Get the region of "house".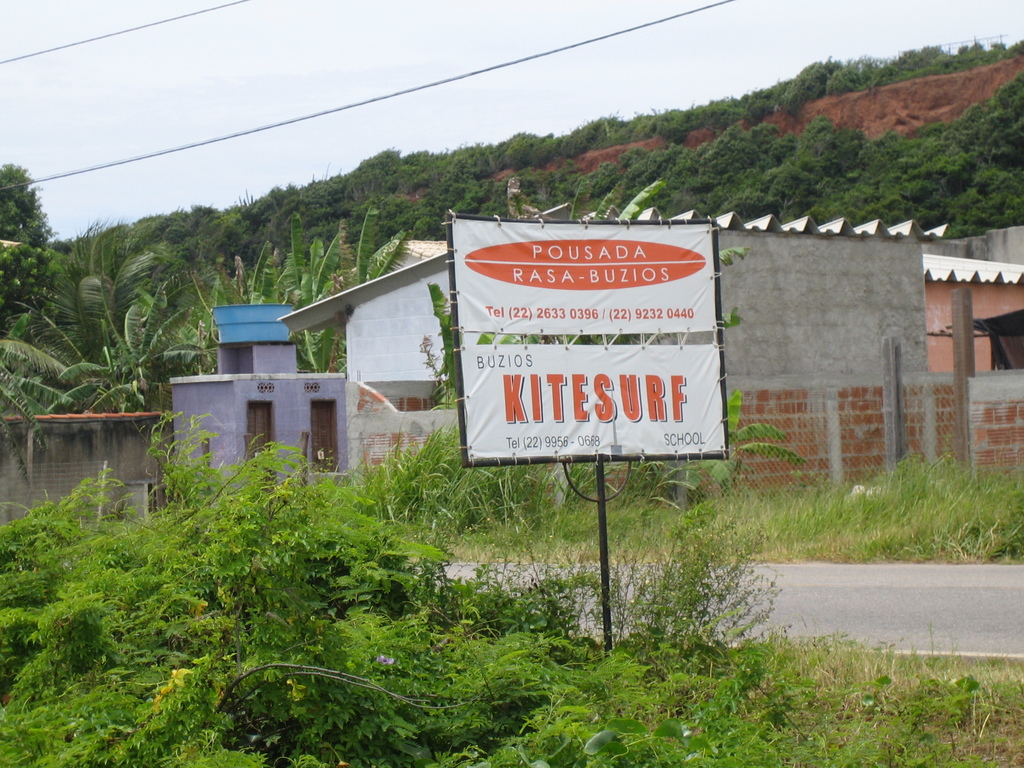
<region>275, 220, 952, 527</region>.
